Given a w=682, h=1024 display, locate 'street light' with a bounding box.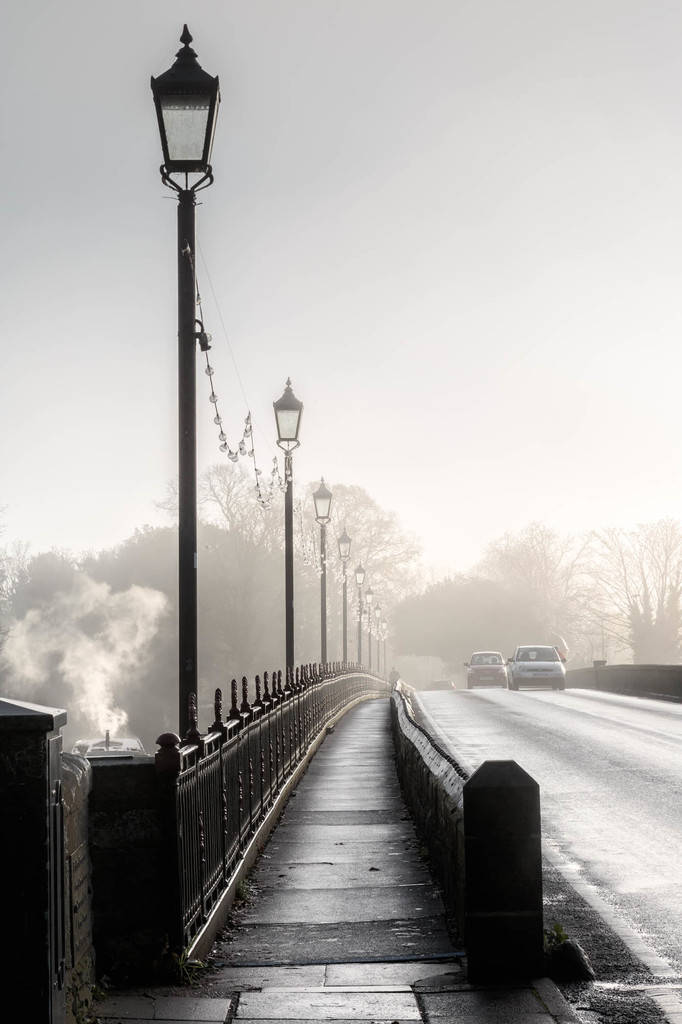
Located: {"x1": 147, "y1": 15, "x2": 224, "y2": 755}.
